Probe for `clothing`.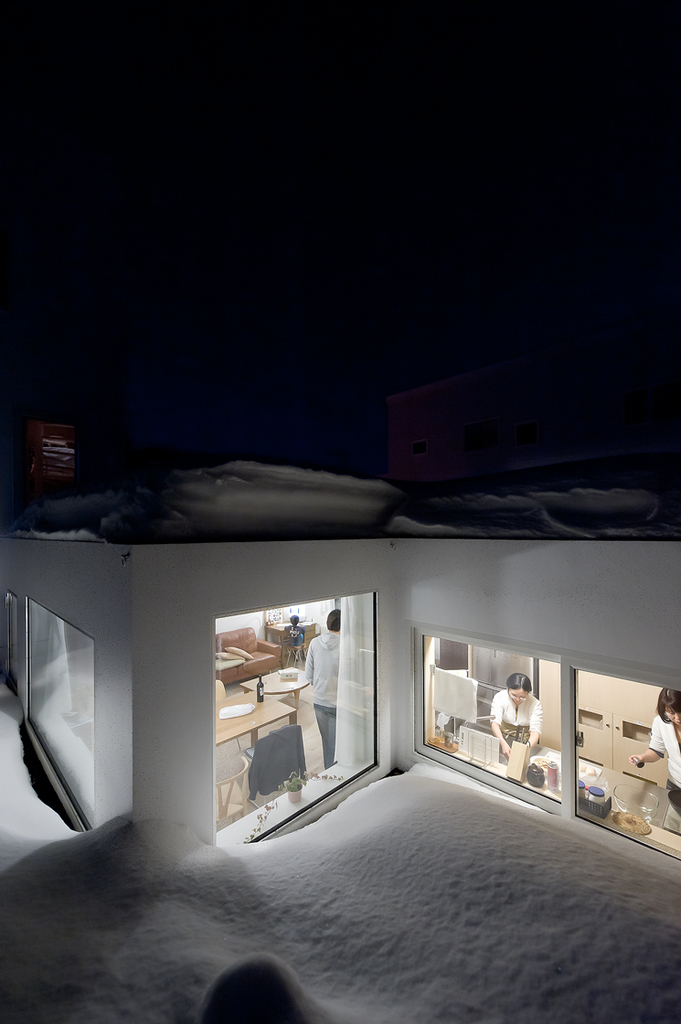
Probe result: bbox(643, 719, 680, 816).
